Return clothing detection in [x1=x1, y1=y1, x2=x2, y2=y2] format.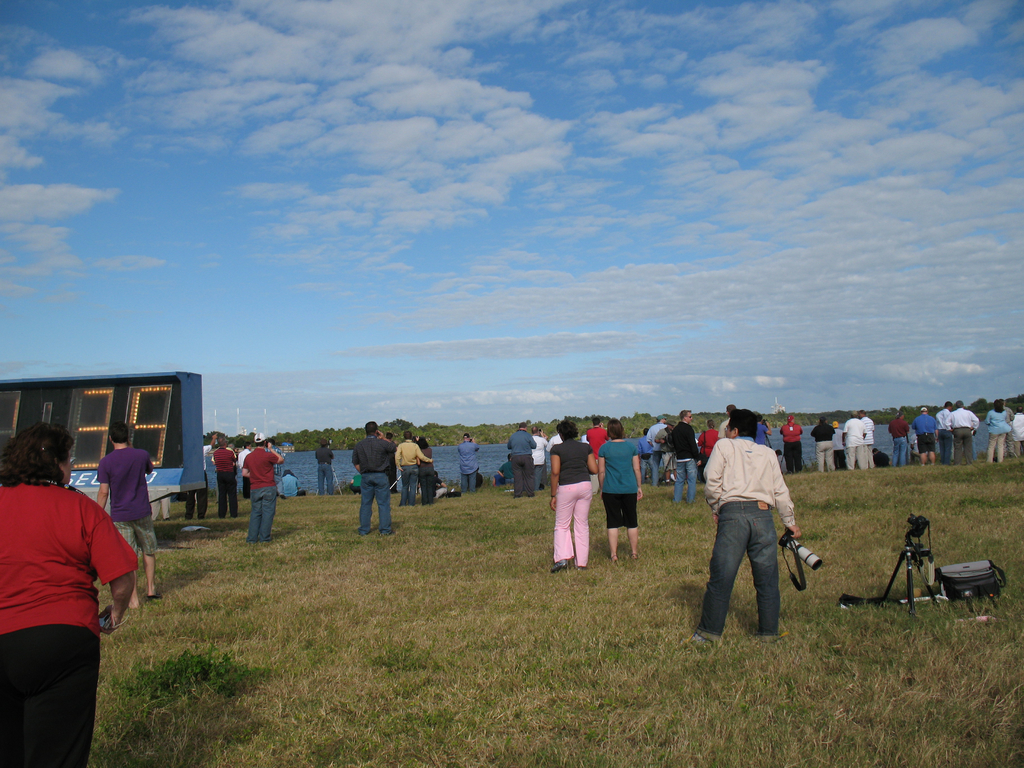
[x1=214, y1=442, x2=234, y2=511].
